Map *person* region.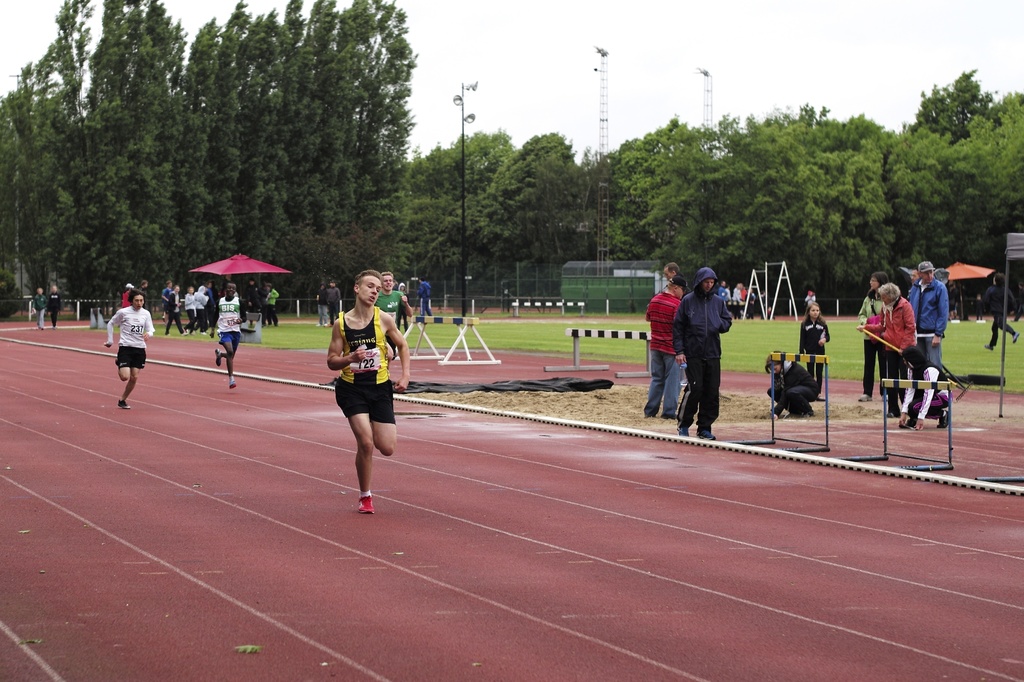
Mapped to left=757, top=290, right=771, bottom=321.
